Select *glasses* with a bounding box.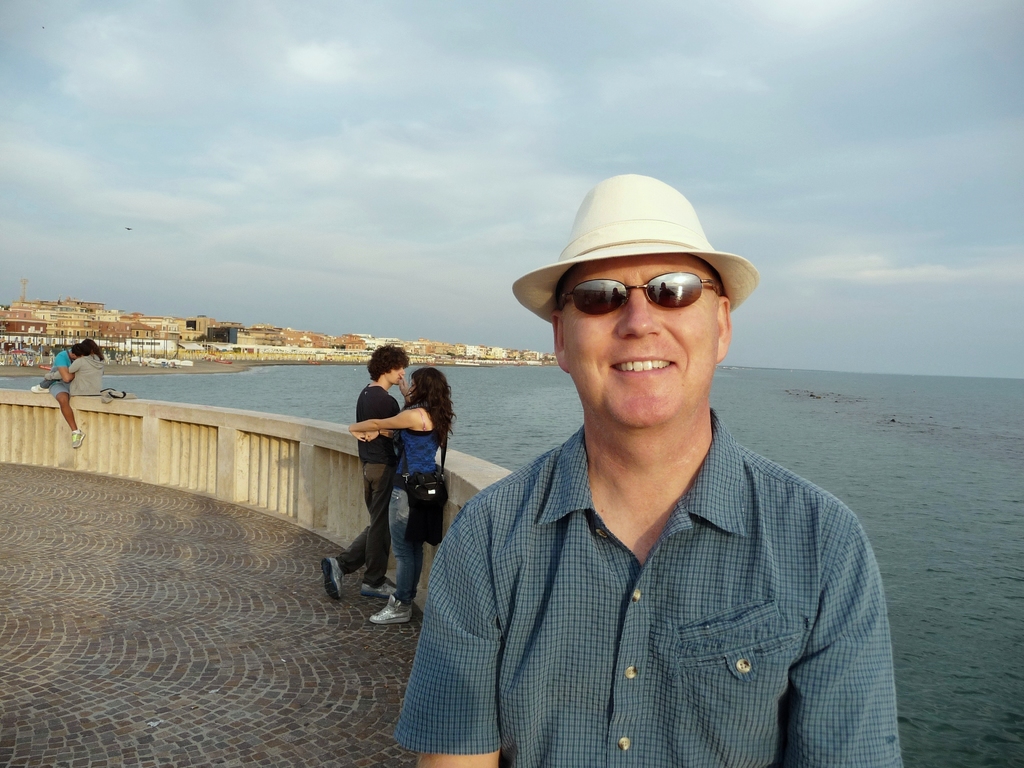
555,269,724,319.
